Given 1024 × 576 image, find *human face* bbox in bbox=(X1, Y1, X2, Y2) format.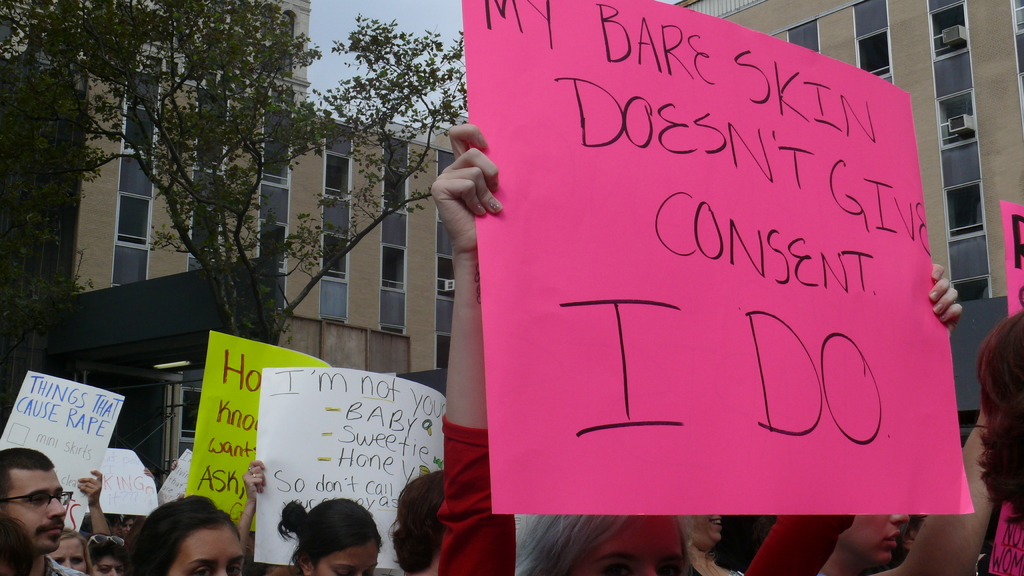
bbox=(7, 469, 67, 551).
